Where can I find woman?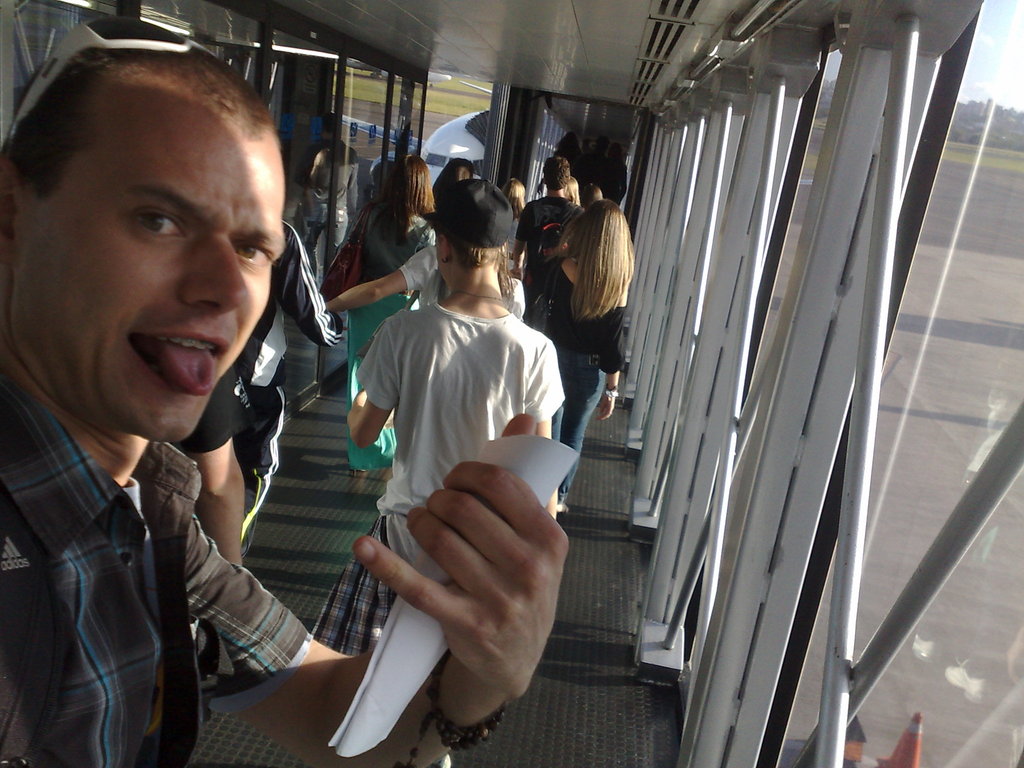
You can find it at pyautogui.locateOnScreen(335, 152, 439, 471).
